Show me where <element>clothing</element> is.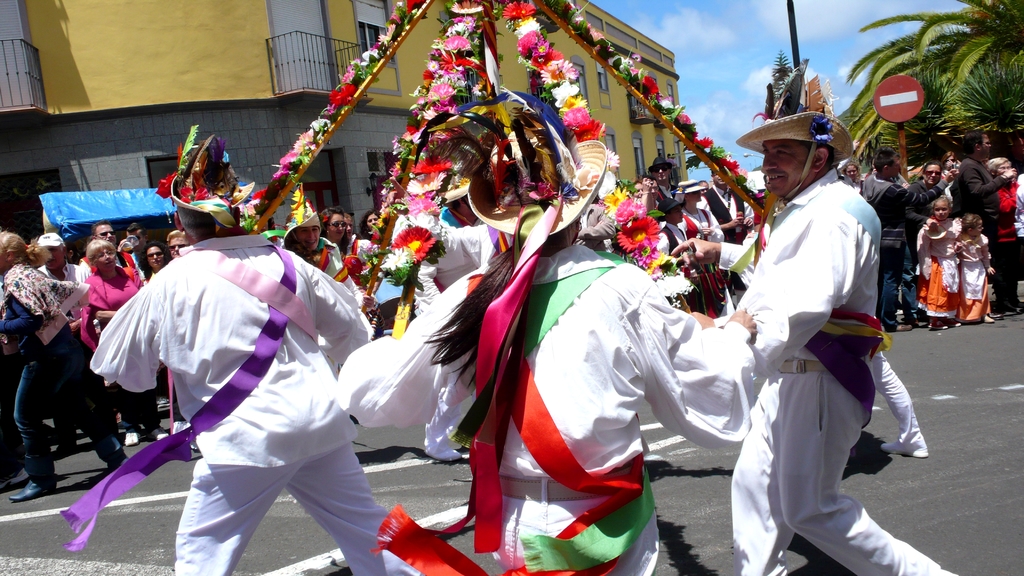
<element>clothing</element> is at crop(53, 133, 413, 575).
